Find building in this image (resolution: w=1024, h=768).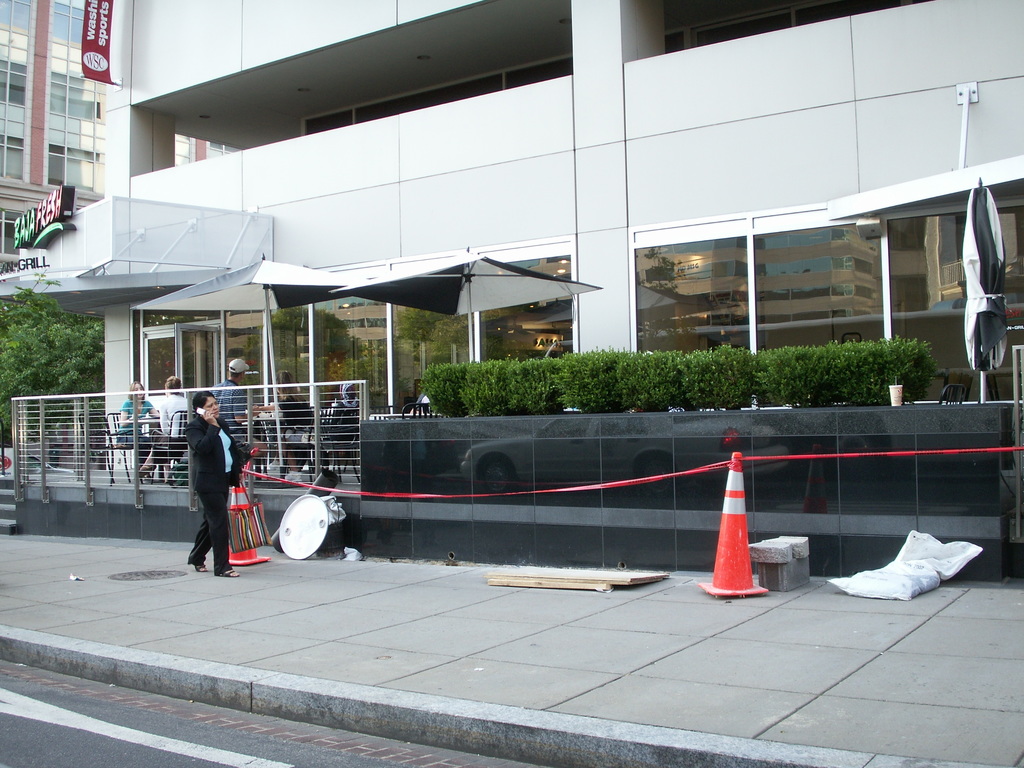
box(0, 0, 239, 268).
